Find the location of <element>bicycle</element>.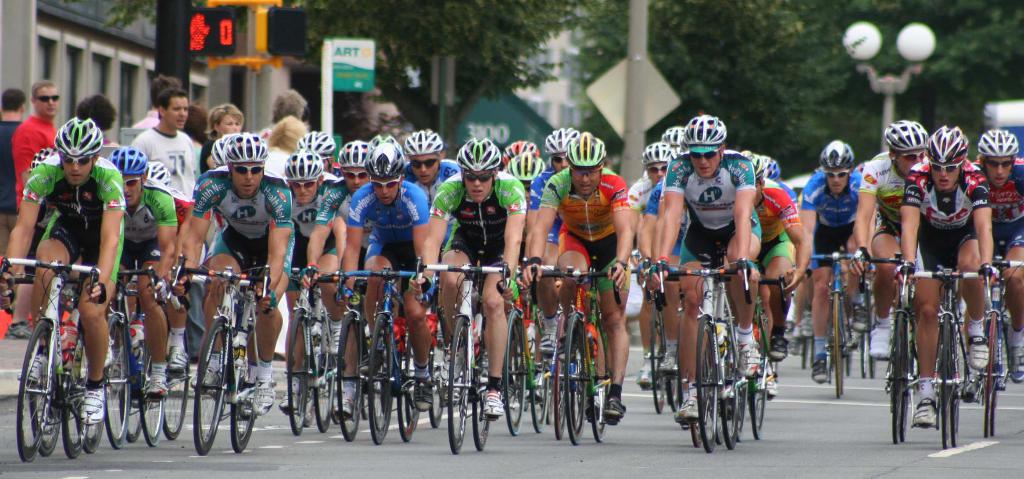
Location: 292 268 333 440.
